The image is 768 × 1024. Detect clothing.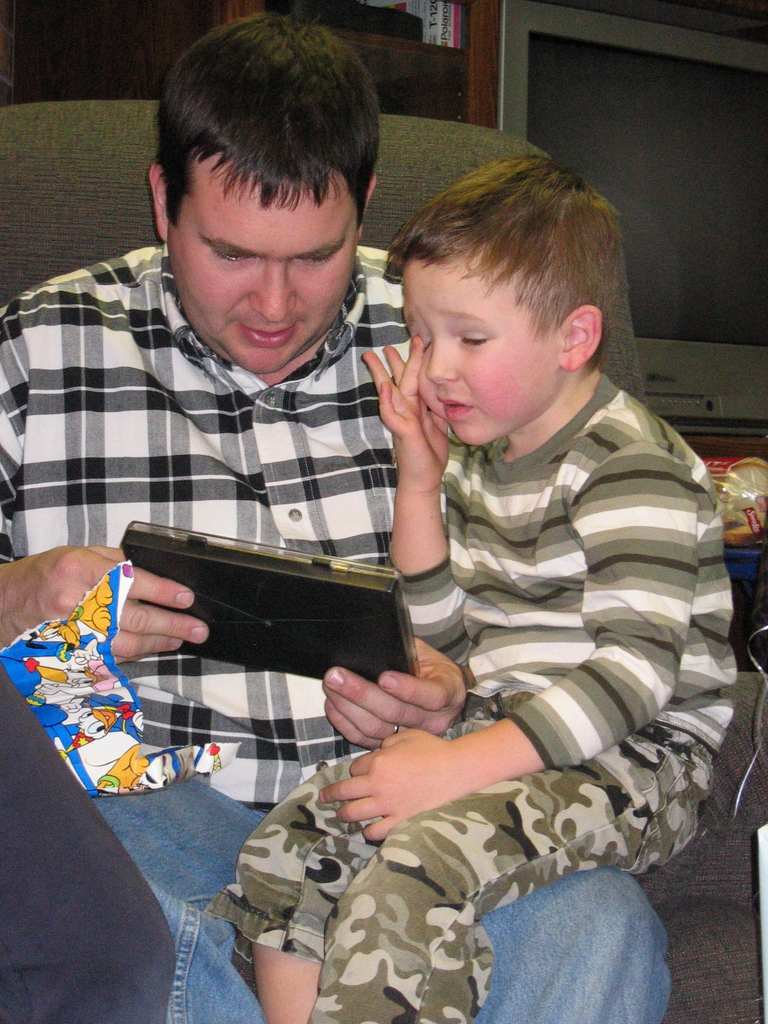
Detection: Rect(0, 230, 640, 998).
